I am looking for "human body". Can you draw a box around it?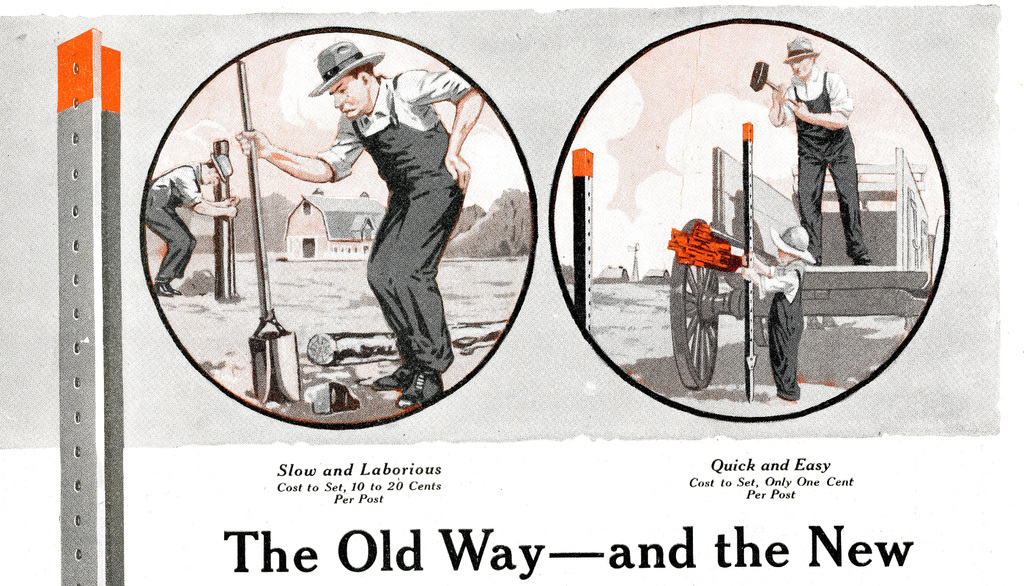
Sure, the bounding box is x1=769, y1=38, x2=870, y2=265.
